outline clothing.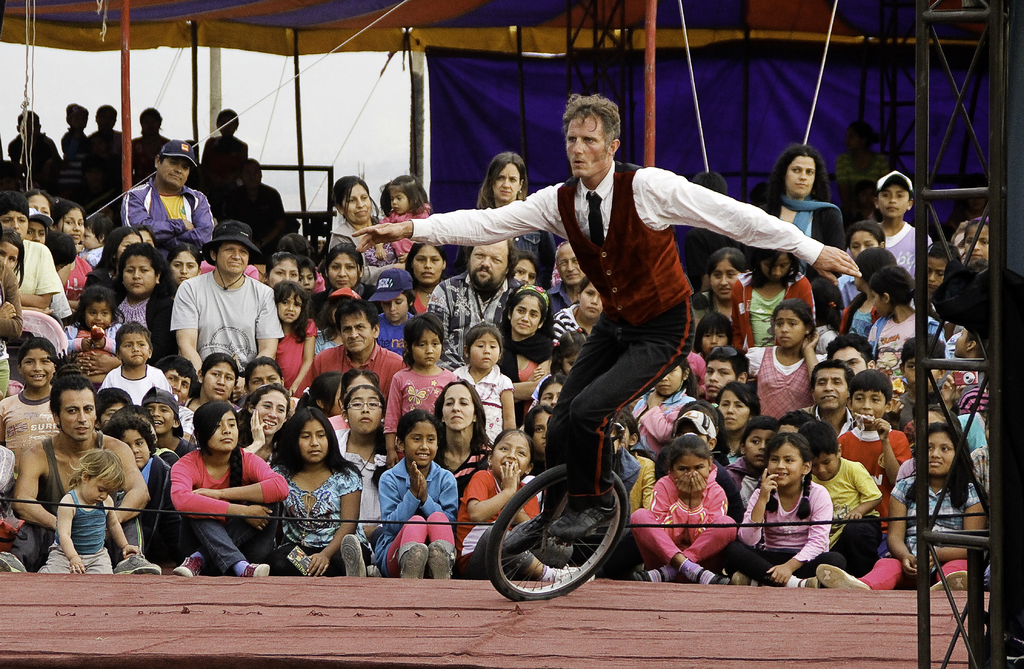
Outline: 741 342 813 423.
